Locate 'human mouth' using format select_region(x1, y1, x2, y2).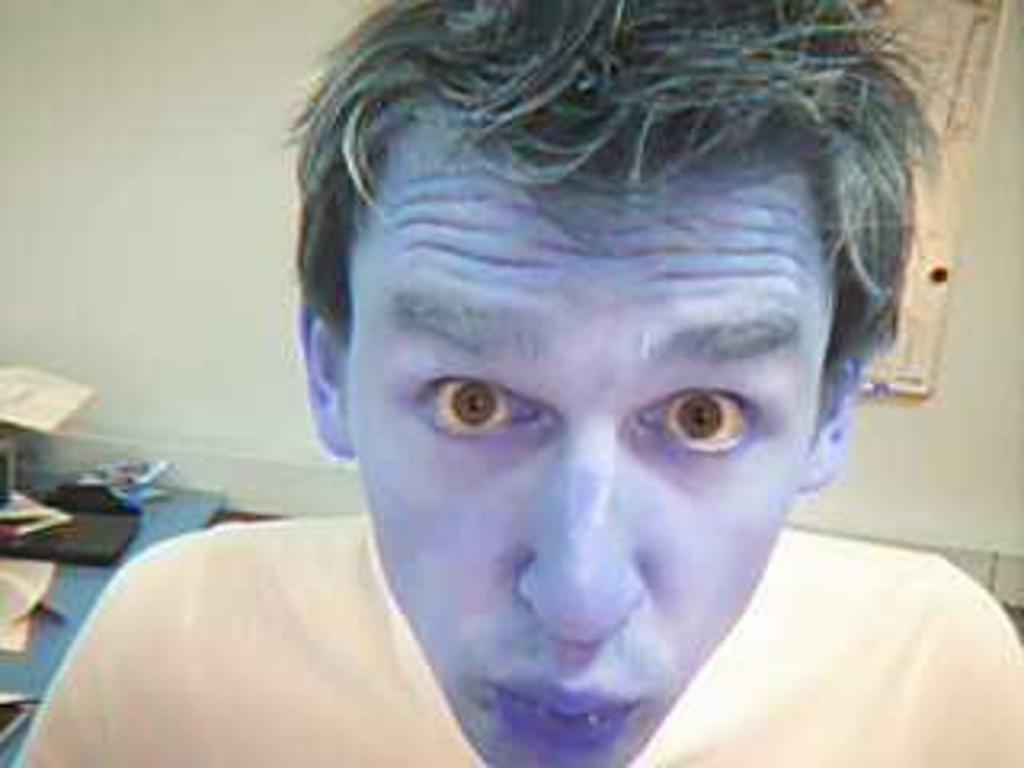
select_region(477, 669, 650, 755).
